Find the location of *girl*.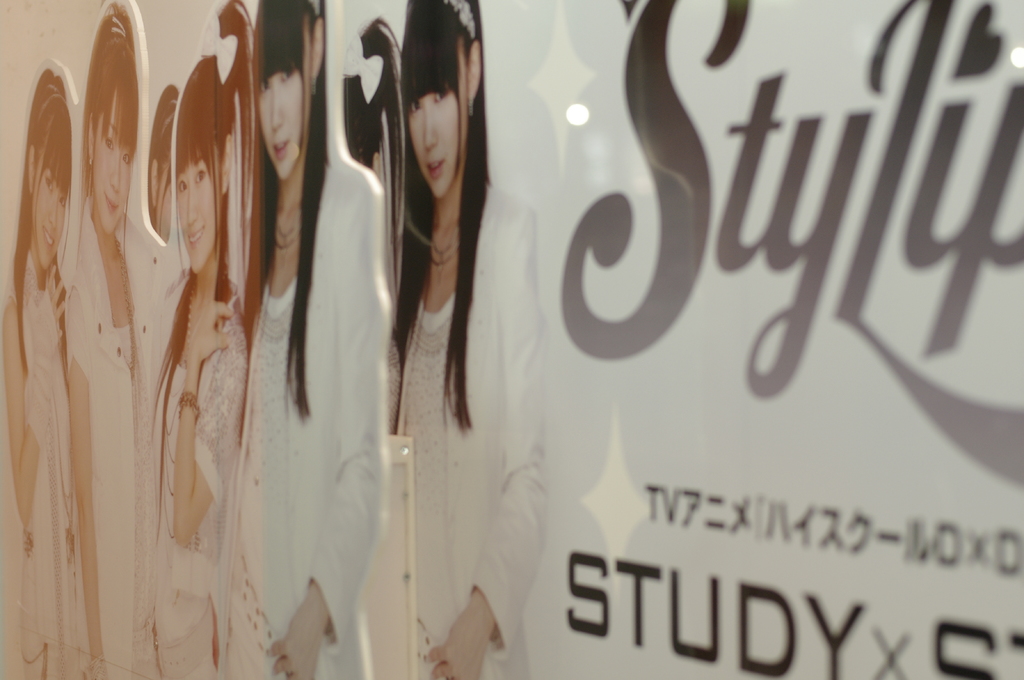
Location: bbox=[253, 0, 392, 677].
